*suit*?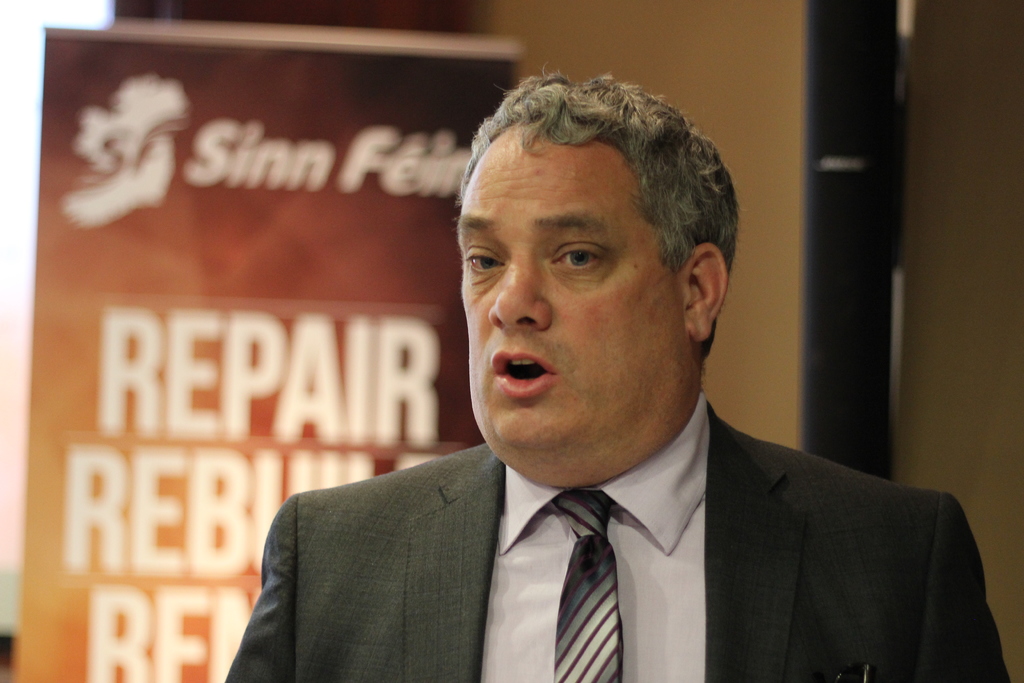
bbox=(222, 401, 1014, 682)
